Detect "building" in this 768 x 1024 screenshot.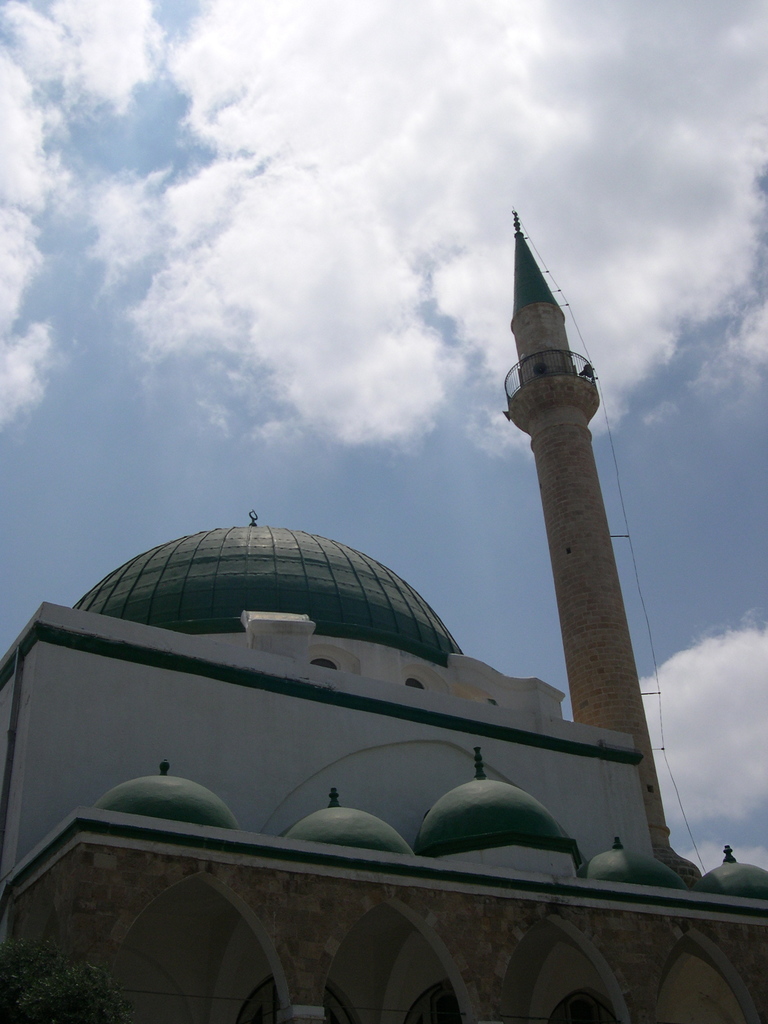
Detection: [0,211,767,1023].
